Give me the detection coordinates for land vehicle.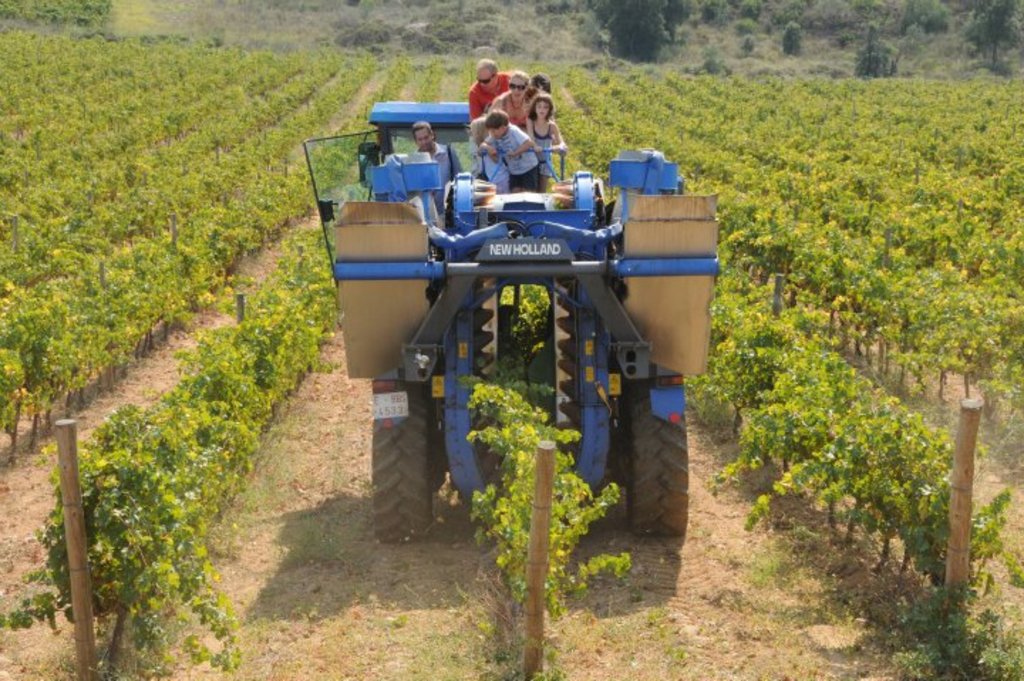
bbox(302, 136, 754, 580).
